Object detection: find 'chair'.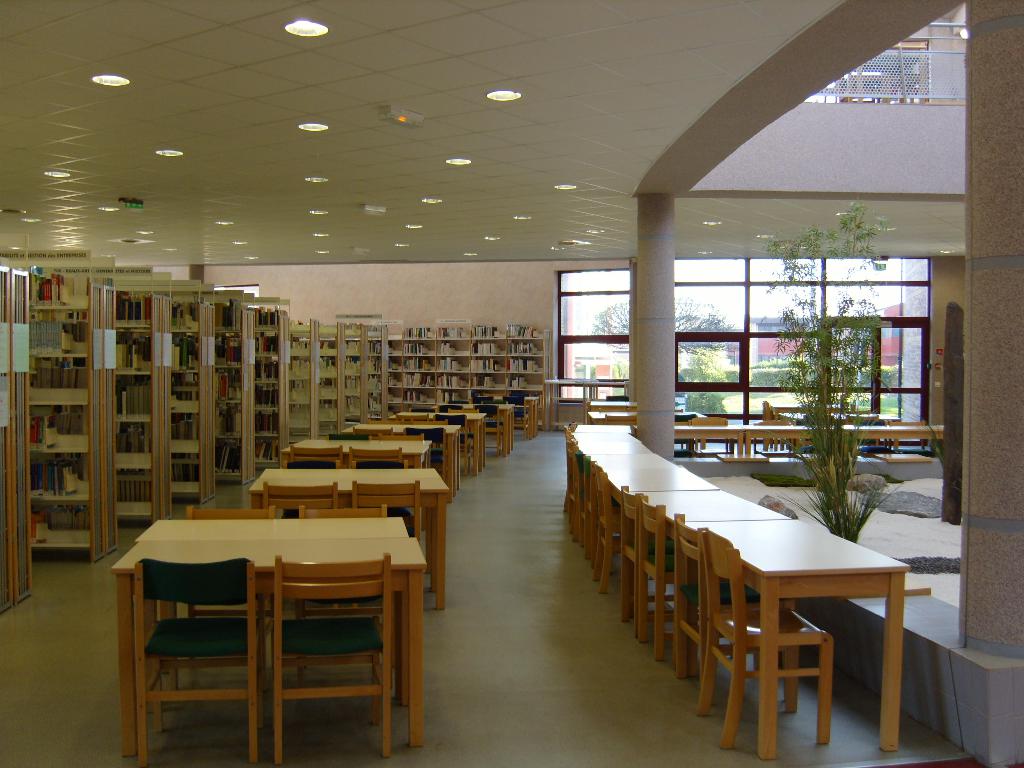
<region>353, 445, 403, 465</region>.
